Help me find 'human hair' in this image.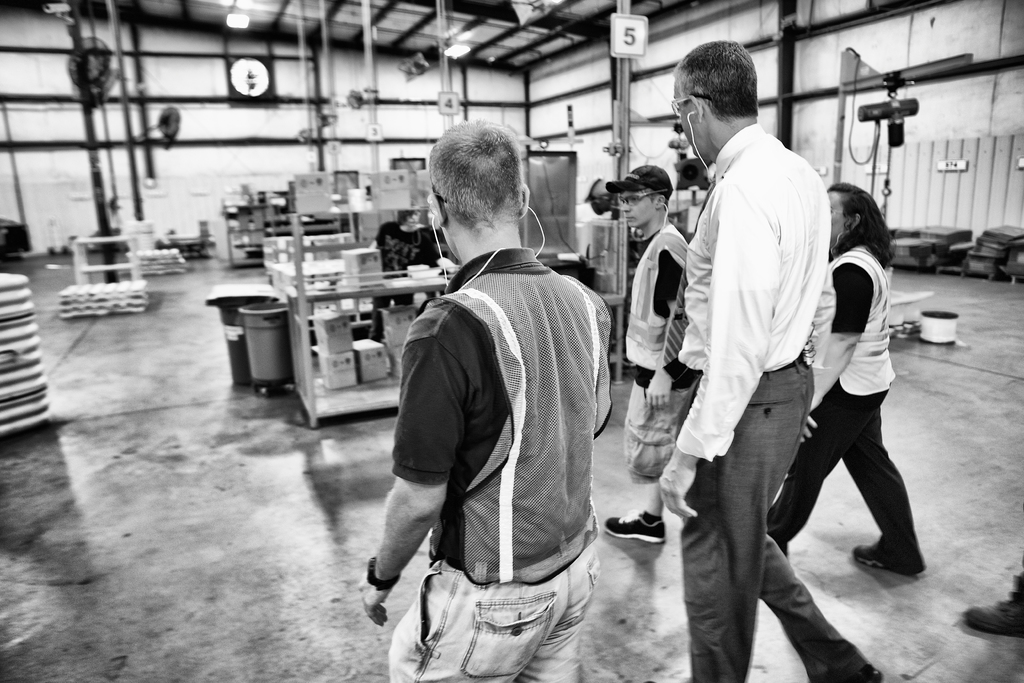
Found it: pyautogui.locateOnScreen(415, 120, 536, 254).
